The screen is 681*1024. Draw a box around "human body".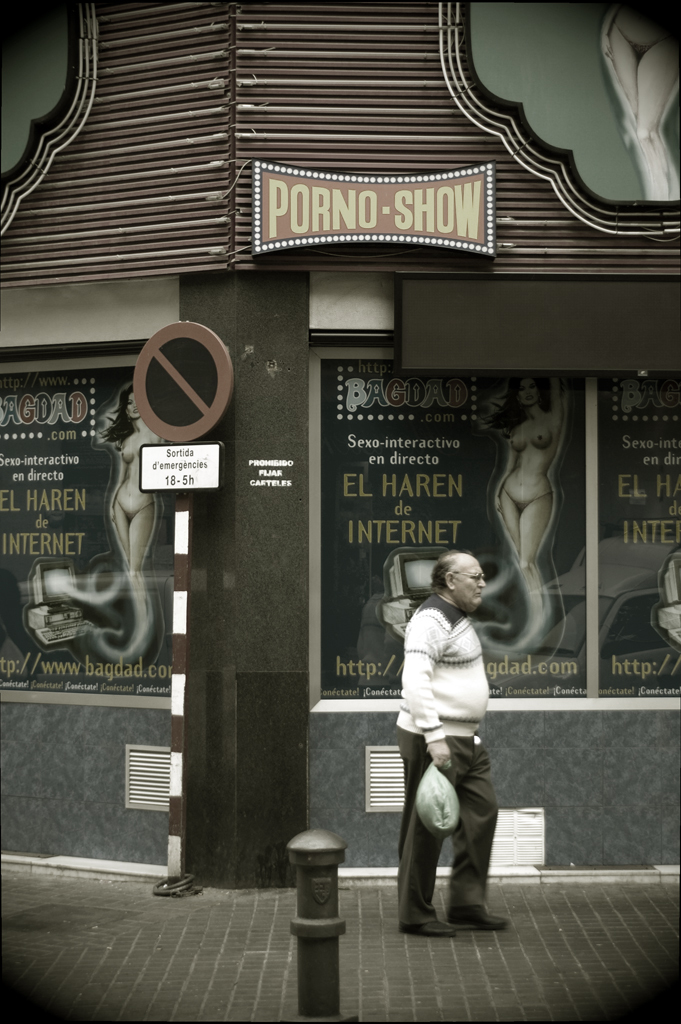
(394, 555, 519, 965).
